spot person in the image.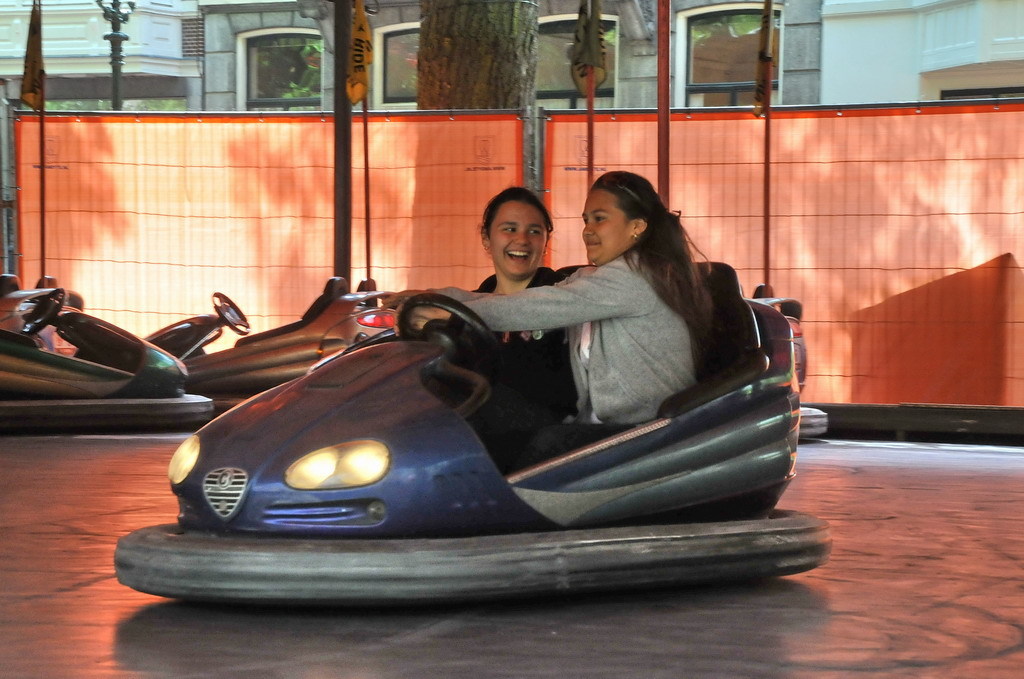
person found at box(397, 173, 711, 473).
